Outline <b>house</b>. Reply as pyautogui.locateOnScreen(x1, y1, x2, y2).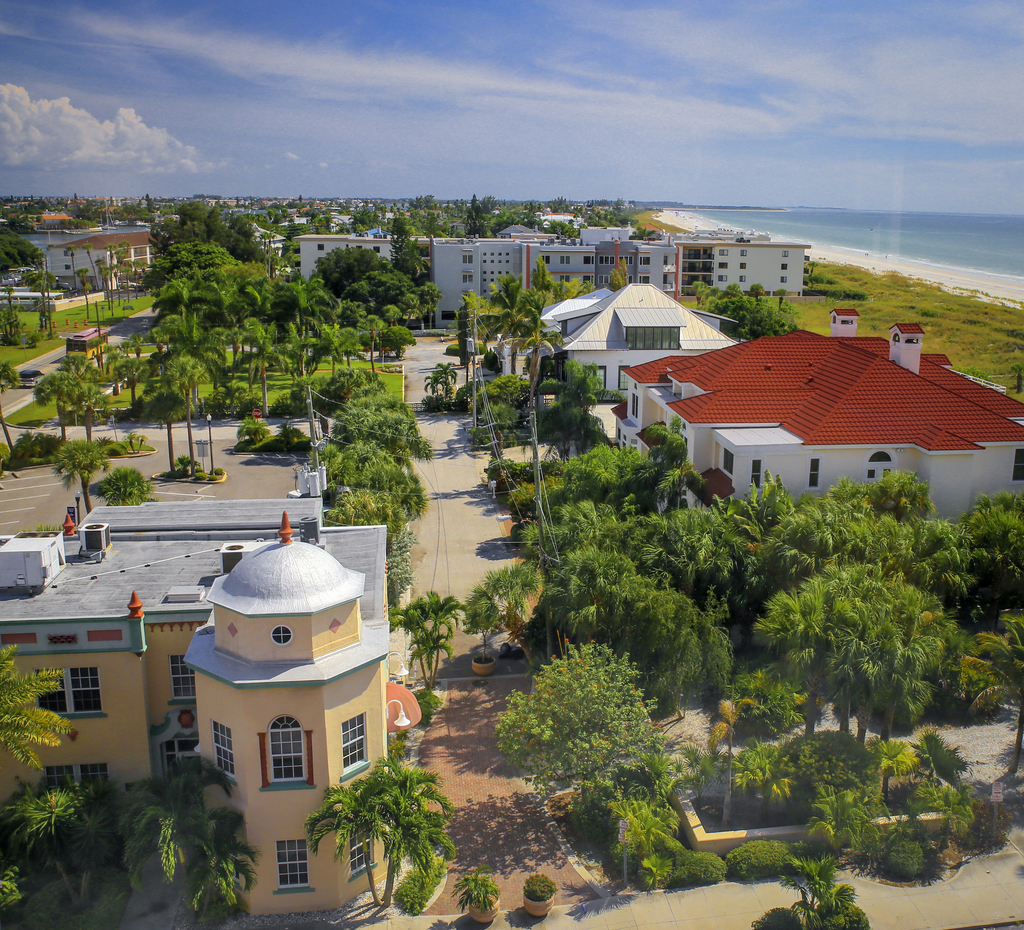
pyautogui.locateOnScreen(638, 317, 1003, 510).
